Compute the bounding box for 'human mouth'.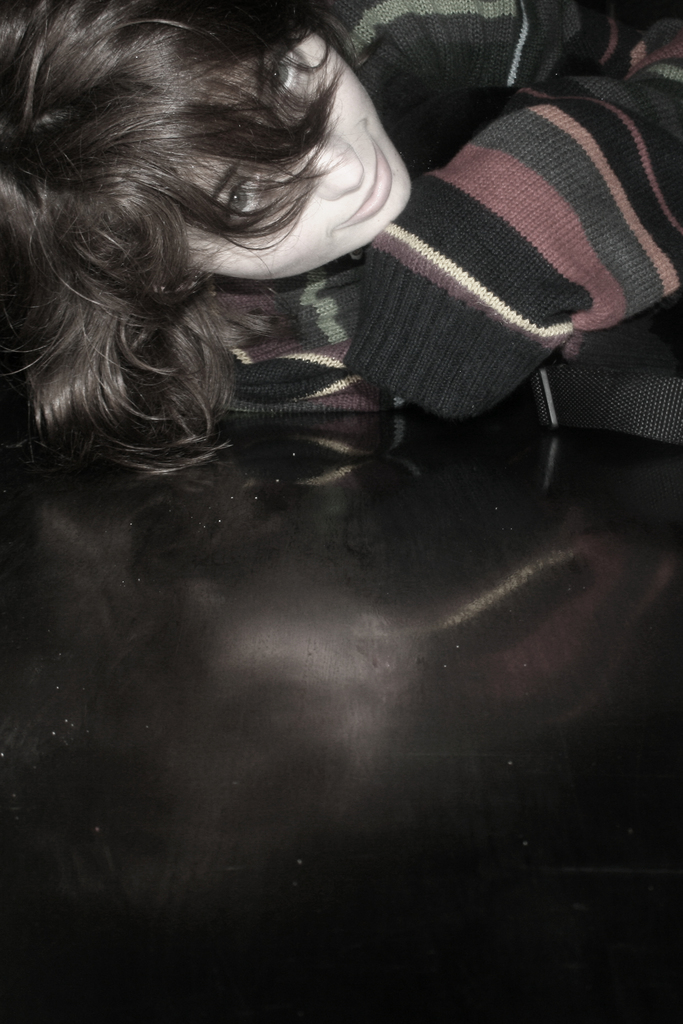
bbox(343, 120, 397, 226).
